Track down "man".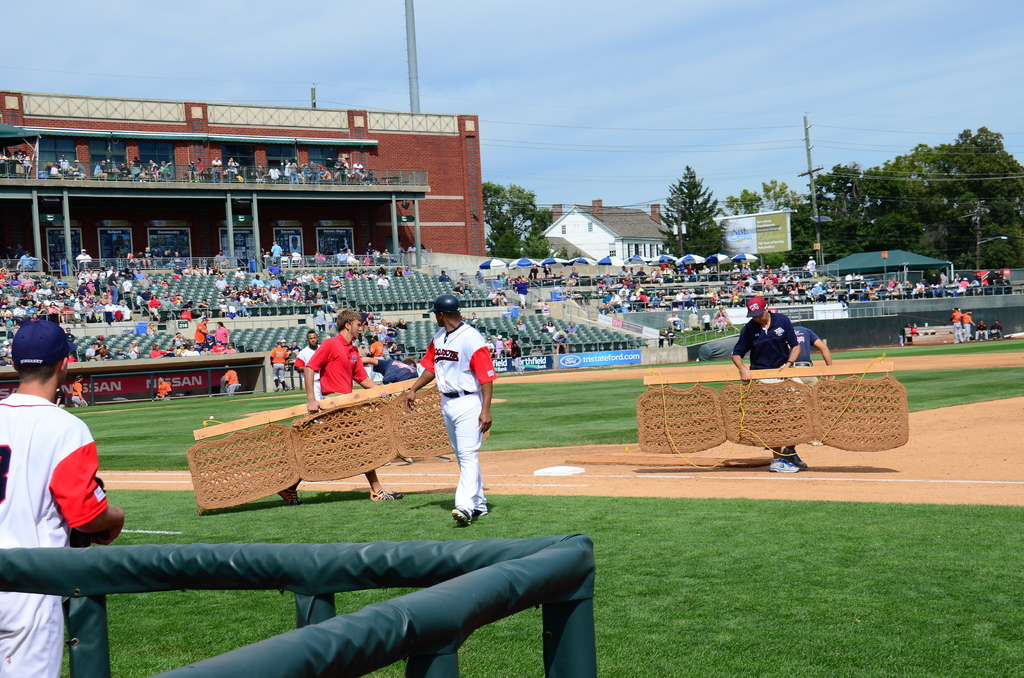
Tracked to bbox=(66, 325, 75, 339).
